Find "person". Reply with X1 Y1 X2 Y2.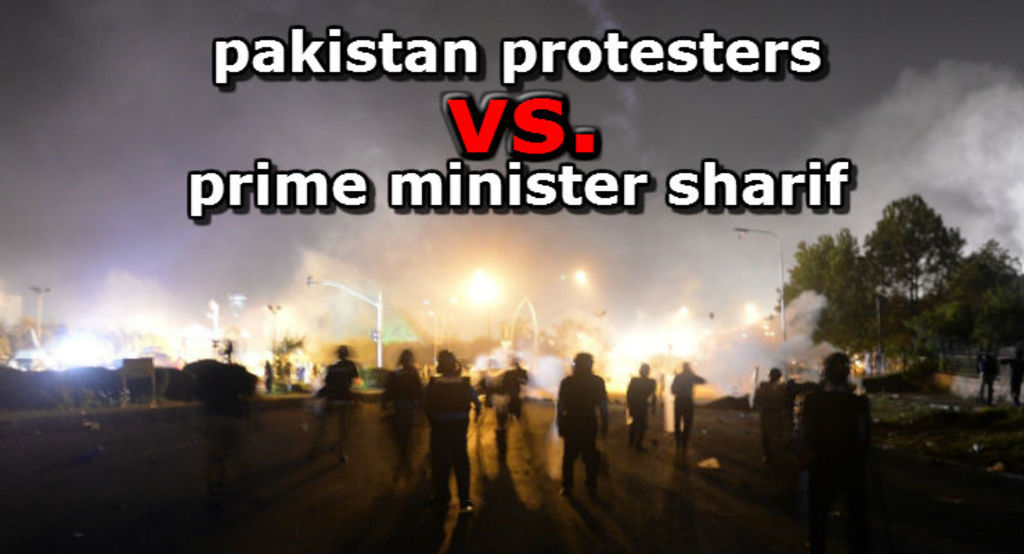
798 356 869 553.
